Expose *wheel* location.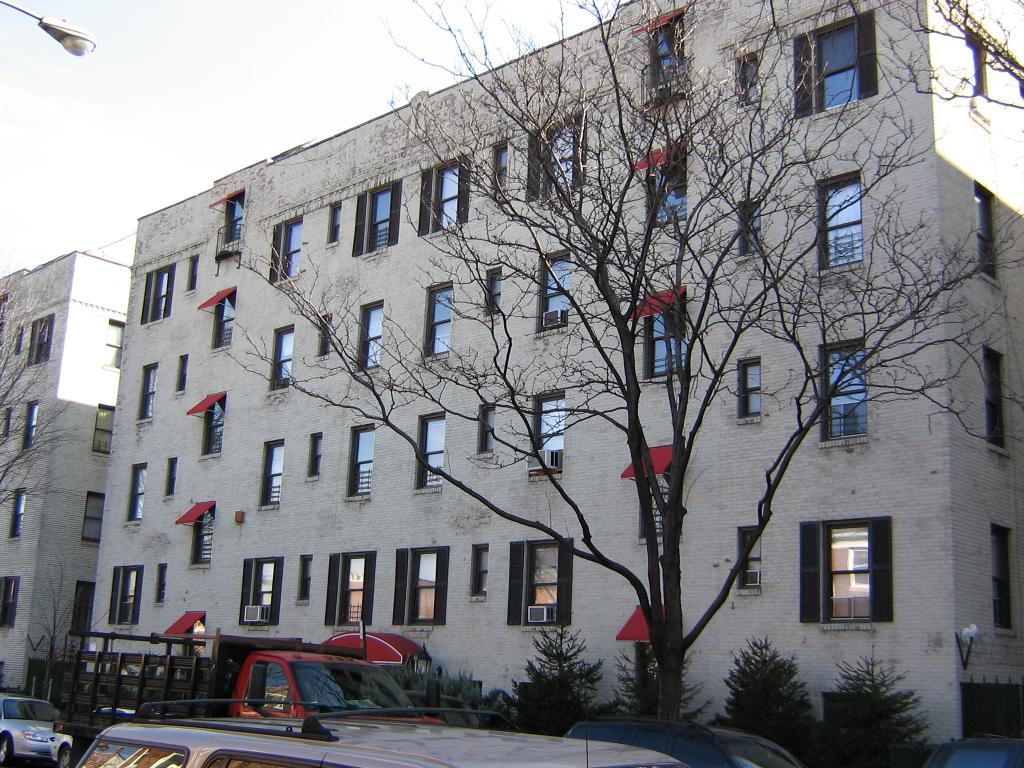
Exposed at (0, 739, 14, 762).
